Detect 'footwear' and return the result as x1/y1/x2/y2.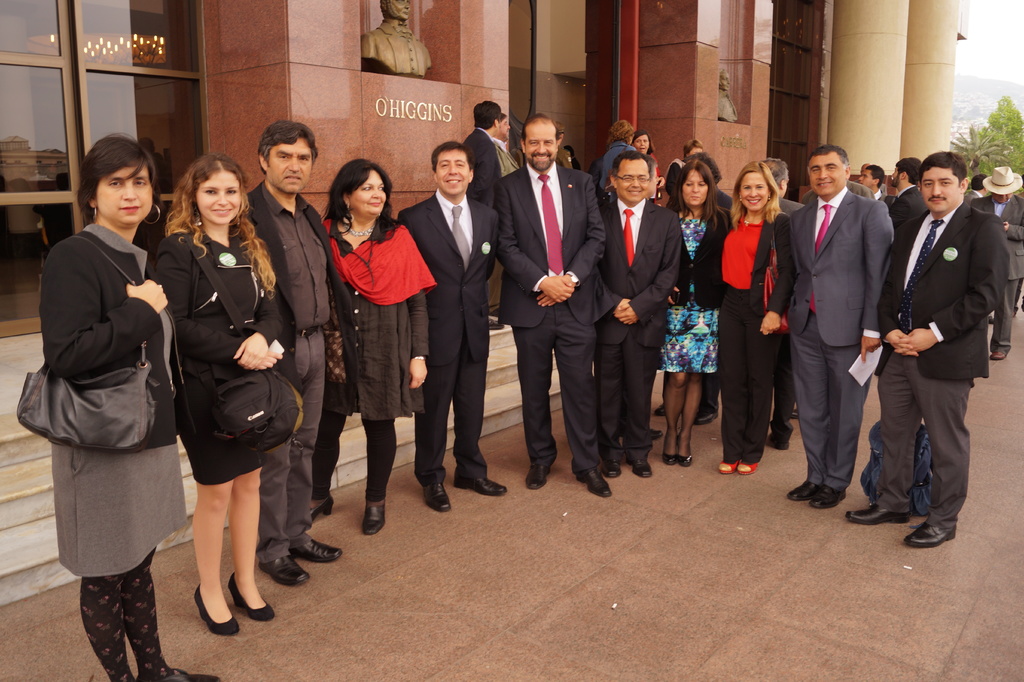
769/433/788/448.
